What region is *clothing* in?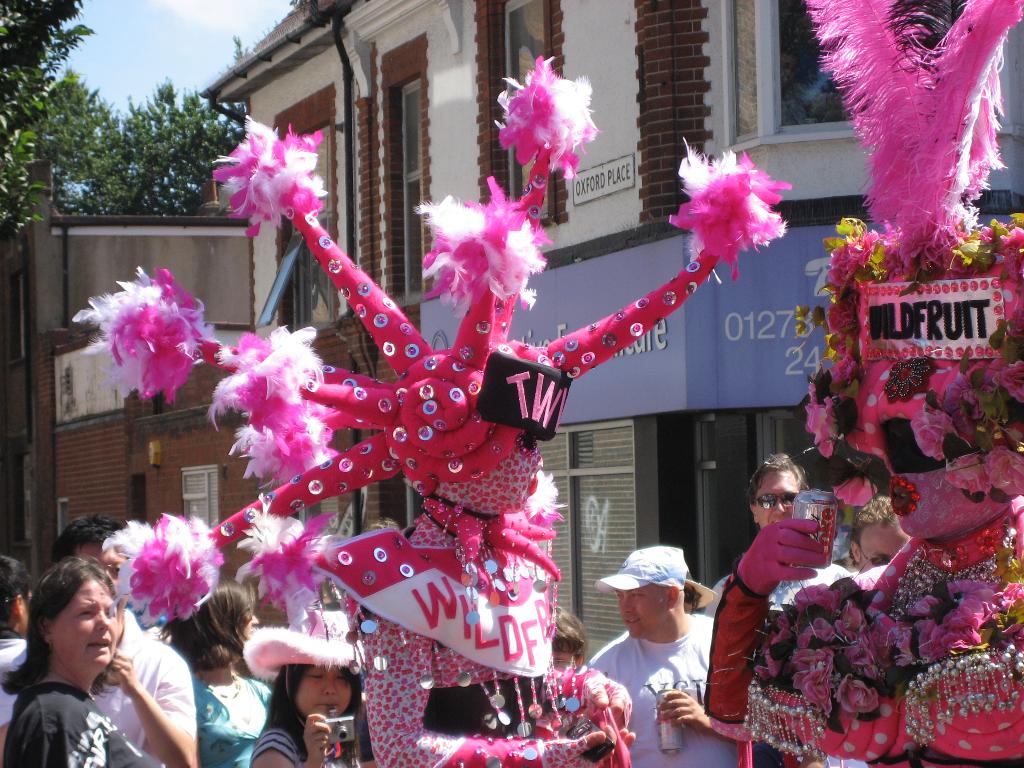
box(583, 614, 738, 767).
